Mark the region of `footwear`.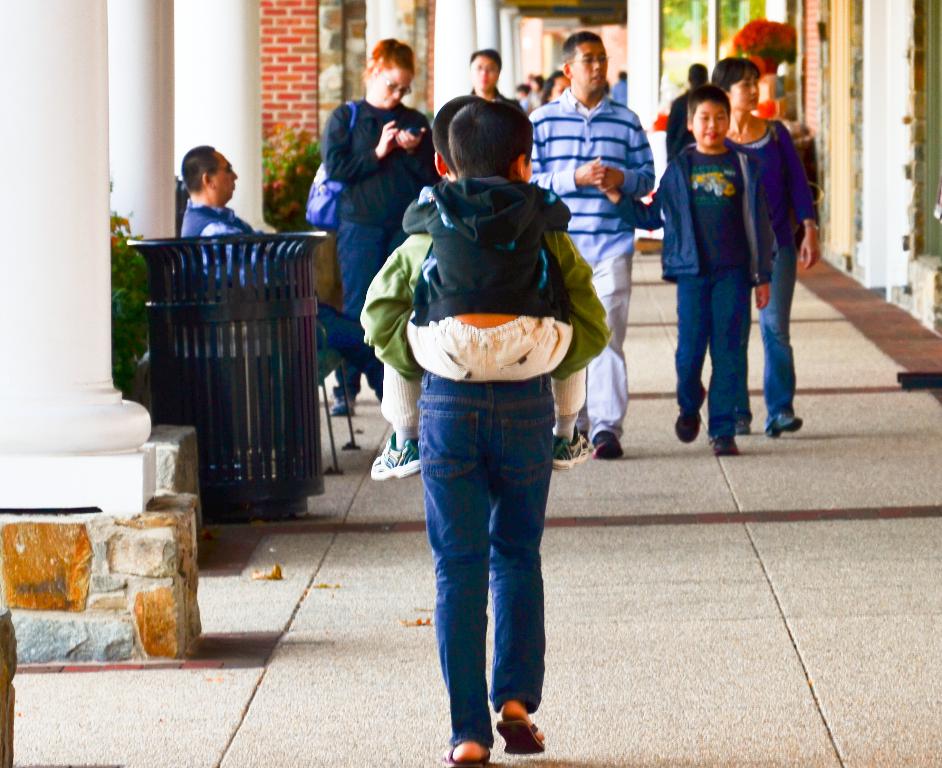
Region: (734,413,751,437).
